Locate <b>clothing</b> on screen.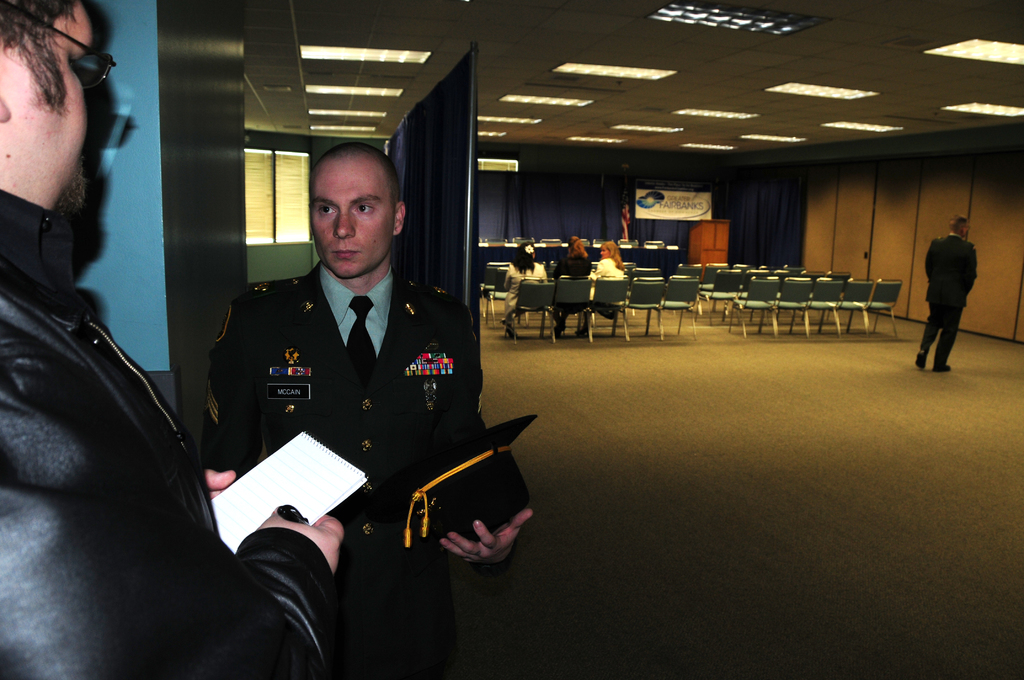
On screen at [x1=552, y1=247, x2=590, y2=280].
